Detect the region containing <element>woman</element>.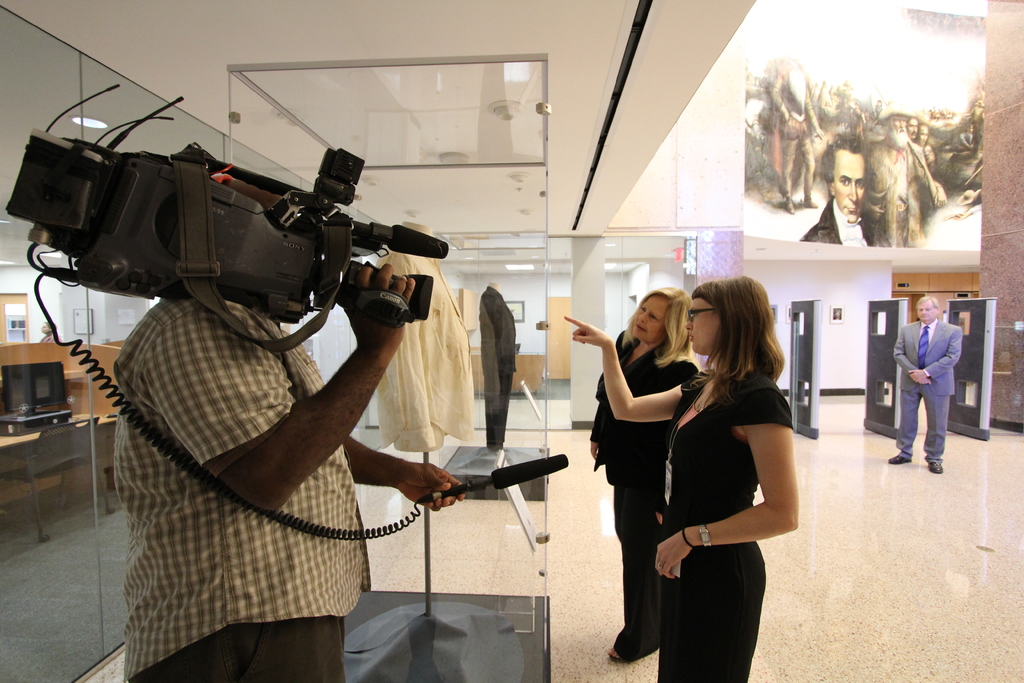
918, 120, 934, 170.
